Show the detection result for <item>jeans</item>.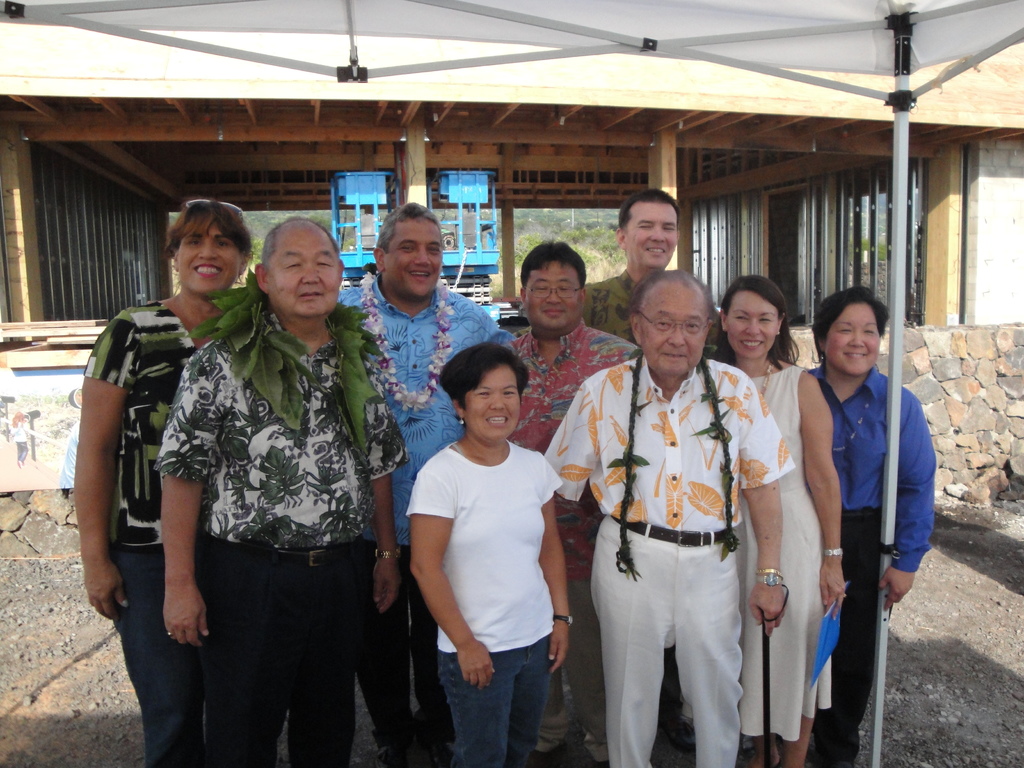
{"left": 437, "top": 636, "right": 552, "bottom": 767}.
